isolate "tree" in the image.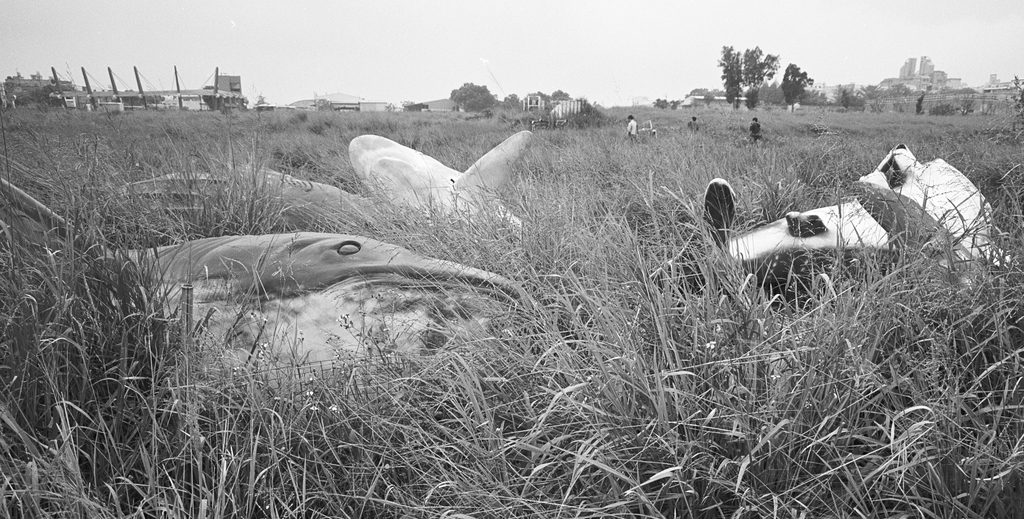
Isolated region: crop(781, 60, 808, 112).
